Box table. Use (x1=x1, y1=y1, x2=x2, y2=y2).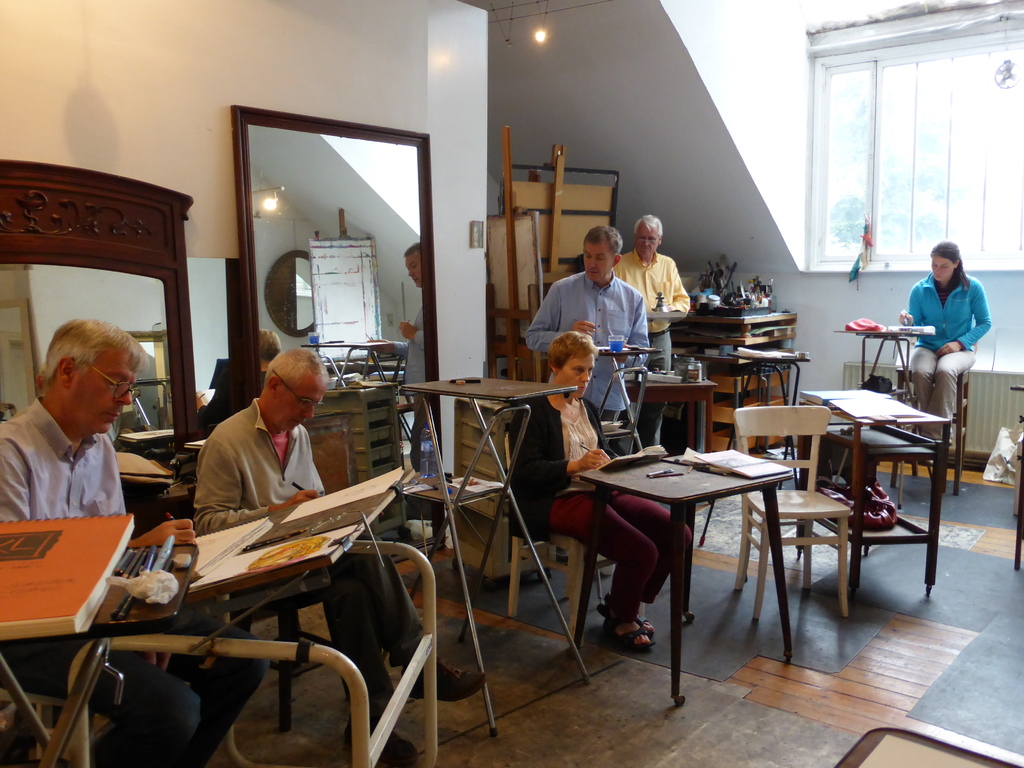
(x1=458, y1=397, x2=531, y2=580).
